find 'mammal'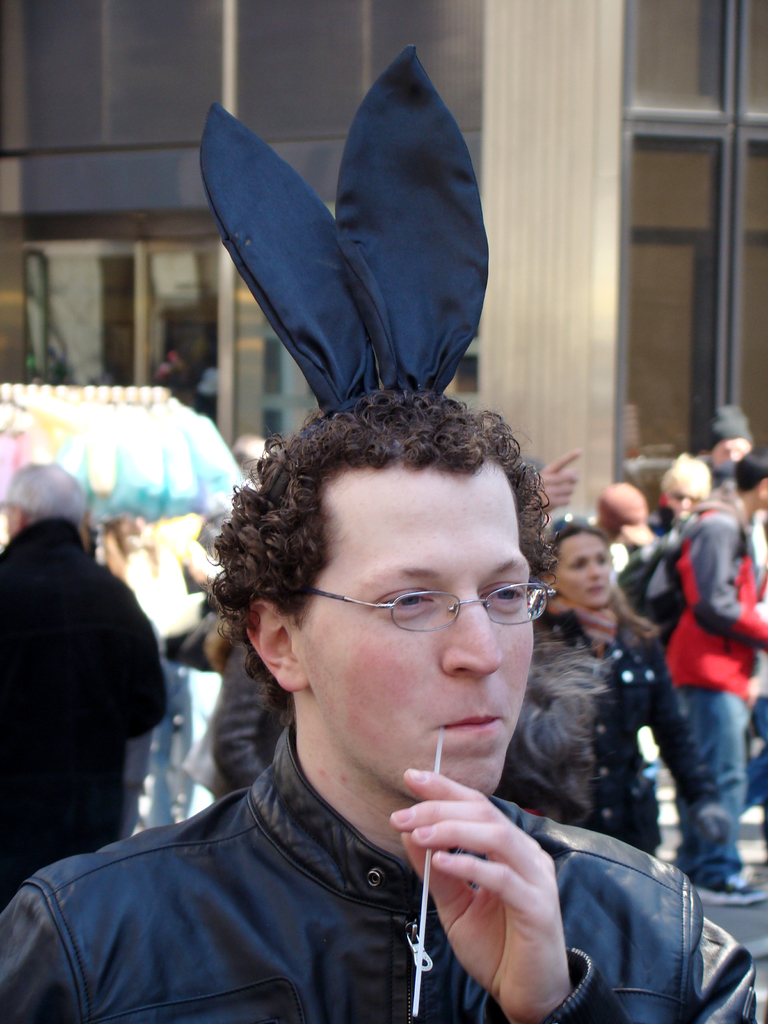
rect(702, 398, 767, 827)
